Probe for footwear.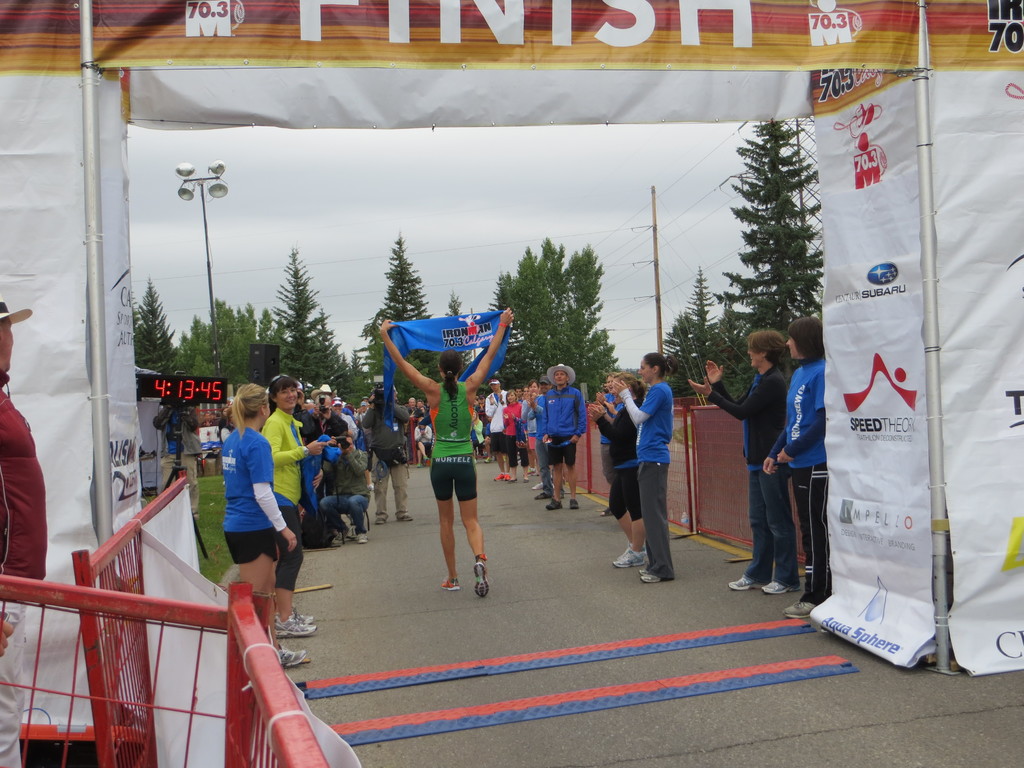
Probe result: select_region(397, 512, 412, 521).
